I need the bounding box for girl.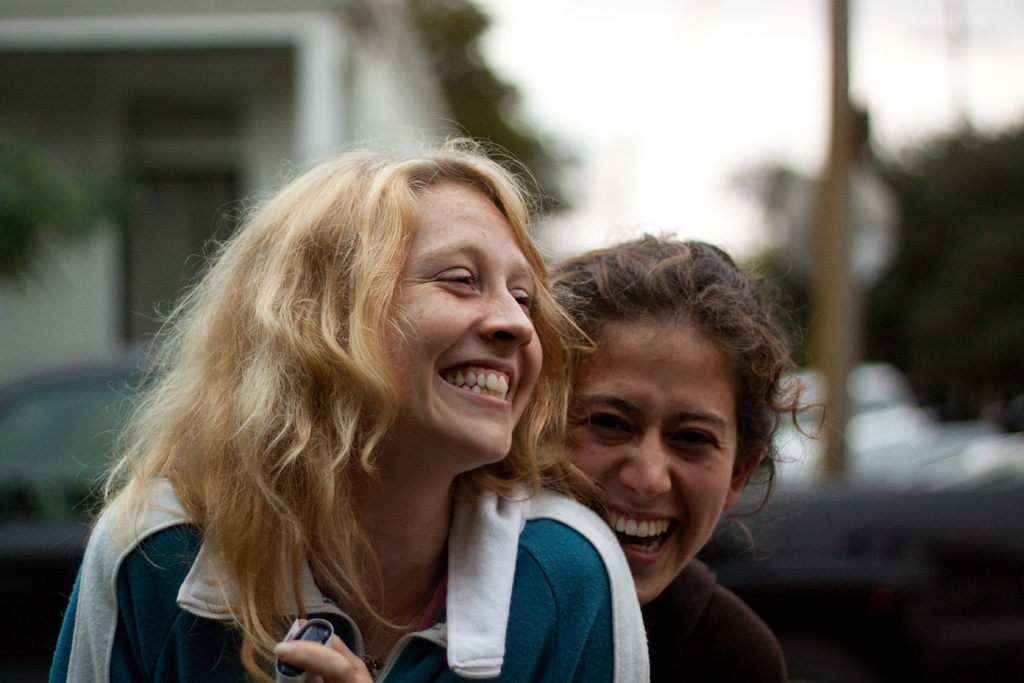
Here it is: box=[48, 117, 649, 682].
